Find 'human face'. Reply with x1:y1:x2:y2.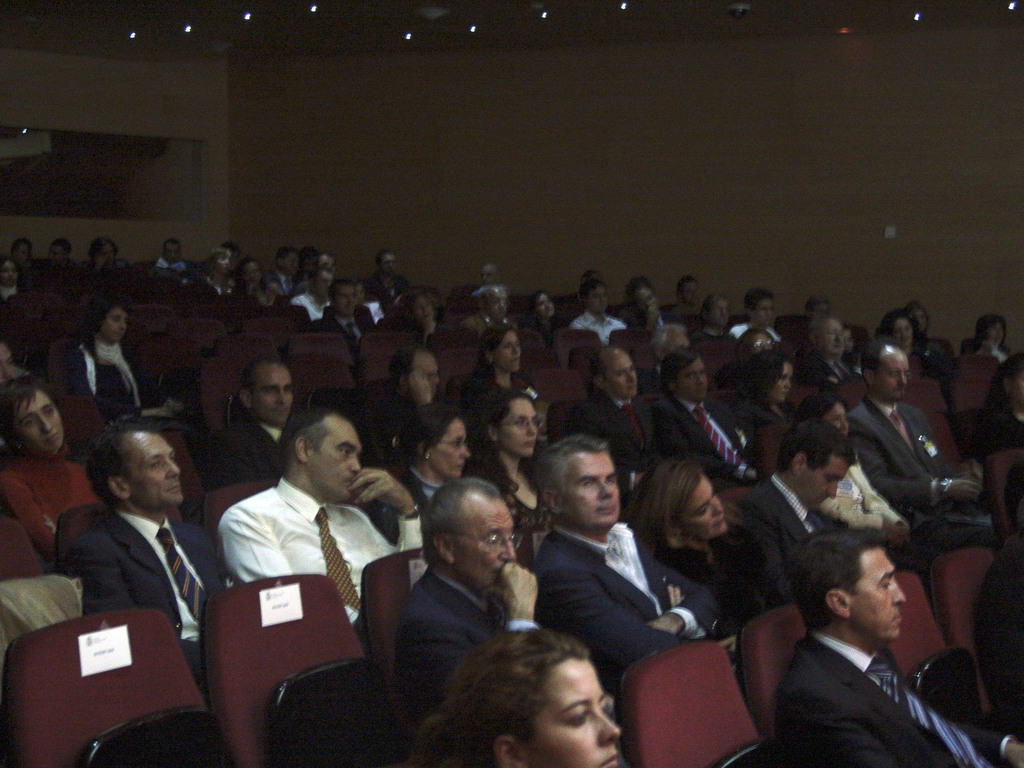
634:288:650:316.
